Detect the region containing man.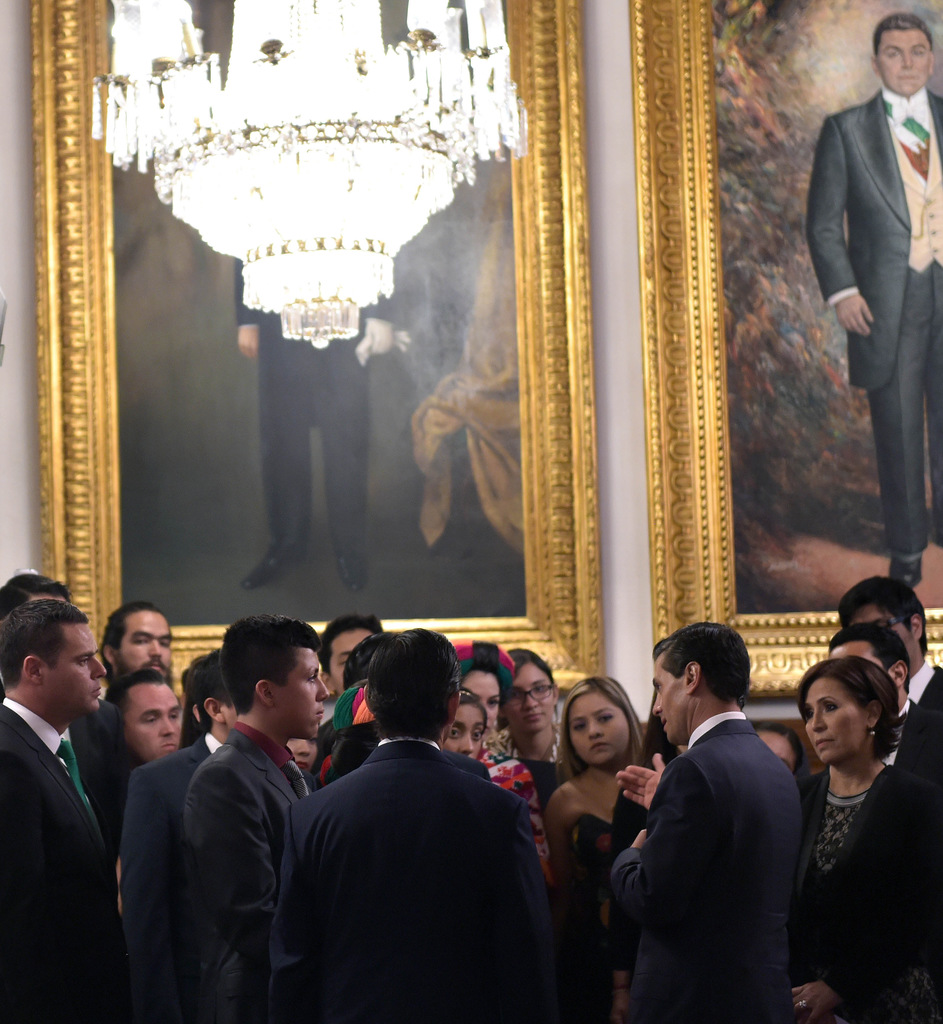
[0, 593, 127, 1023].
